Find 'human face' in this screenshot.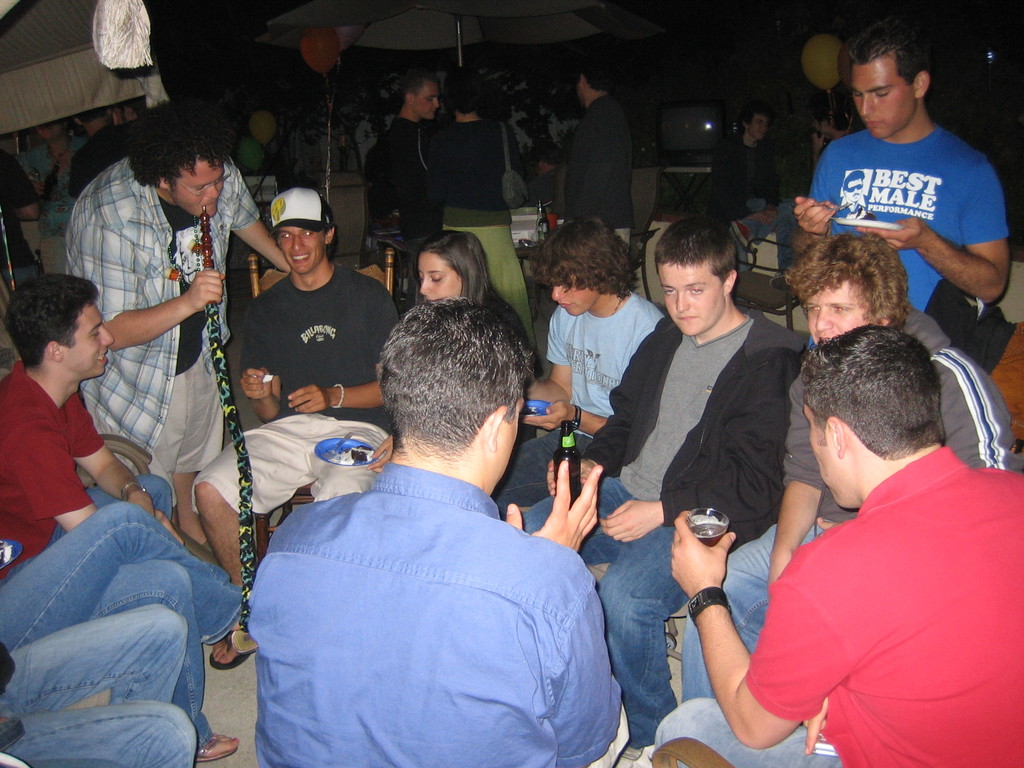
The bounding box for 'human face' is {"left": 553, "top": 273, "right": 600, "bottom": 319}.
